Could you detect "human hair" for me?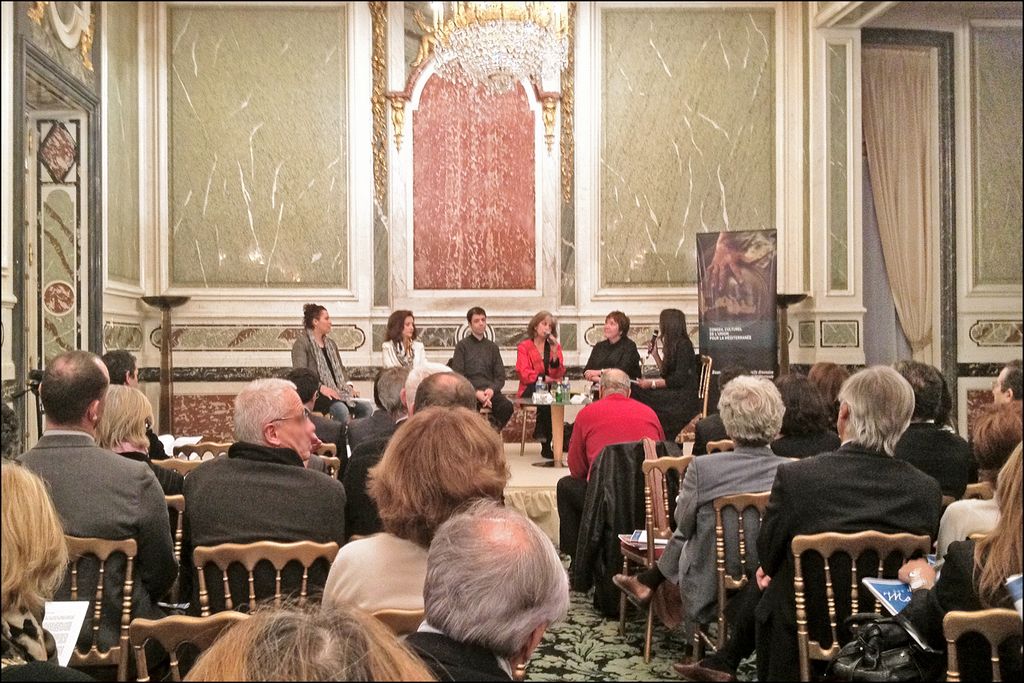
Detection result: Rect(179, 584, 451, 682).
